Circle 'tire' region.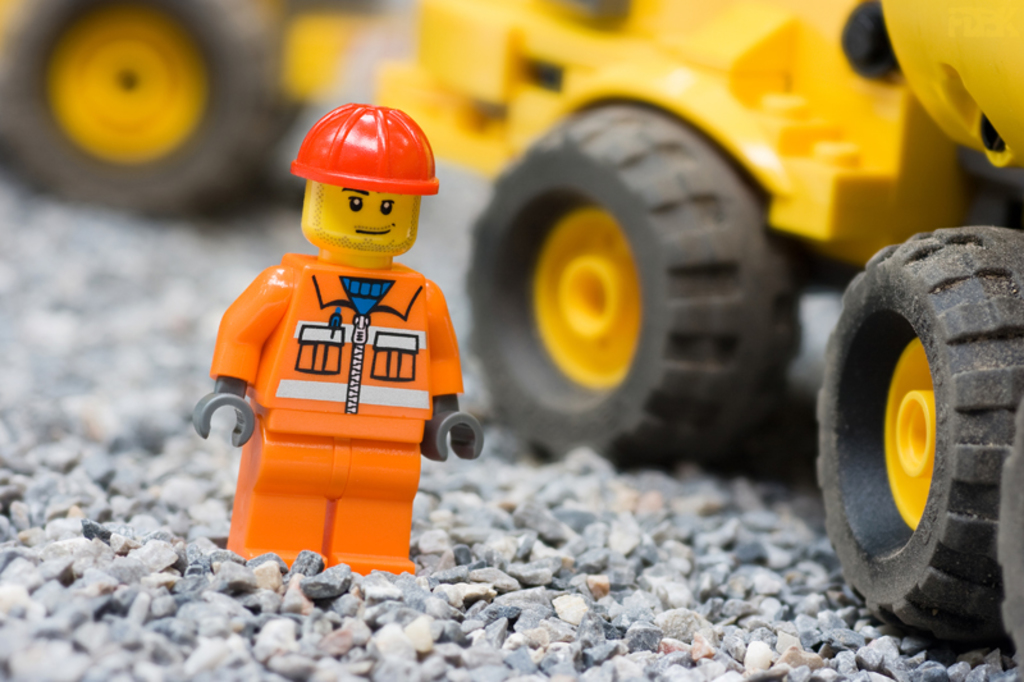
Region: (3,0,275,219).
